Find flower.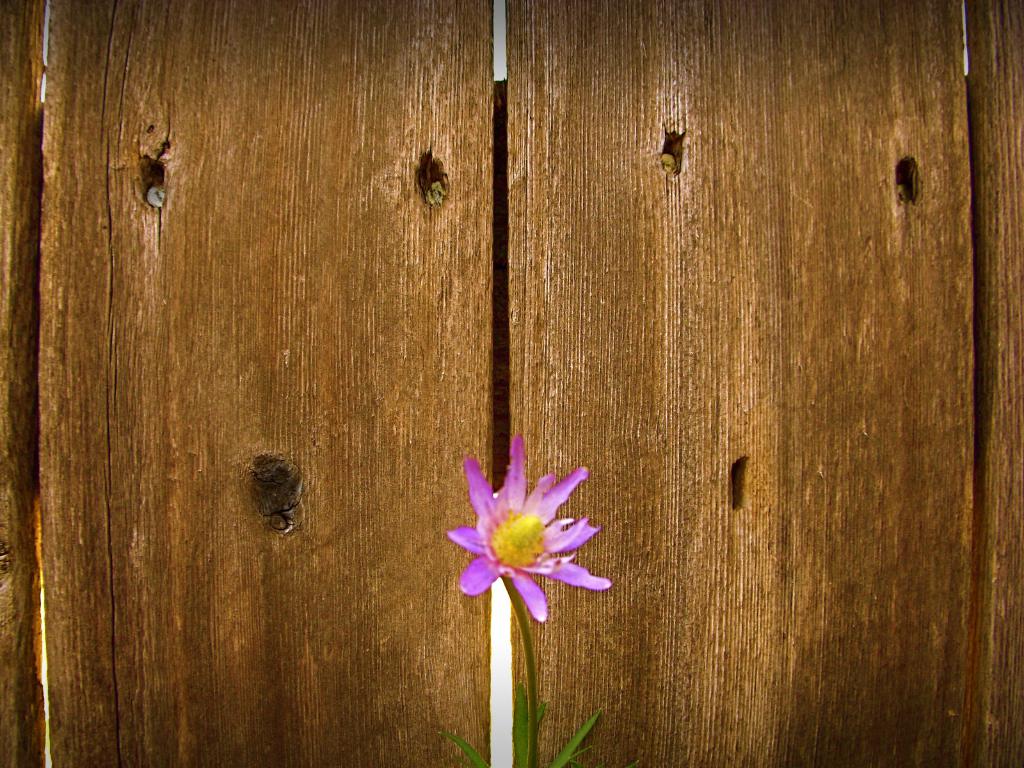
<box>446,440,607,623</box>.
